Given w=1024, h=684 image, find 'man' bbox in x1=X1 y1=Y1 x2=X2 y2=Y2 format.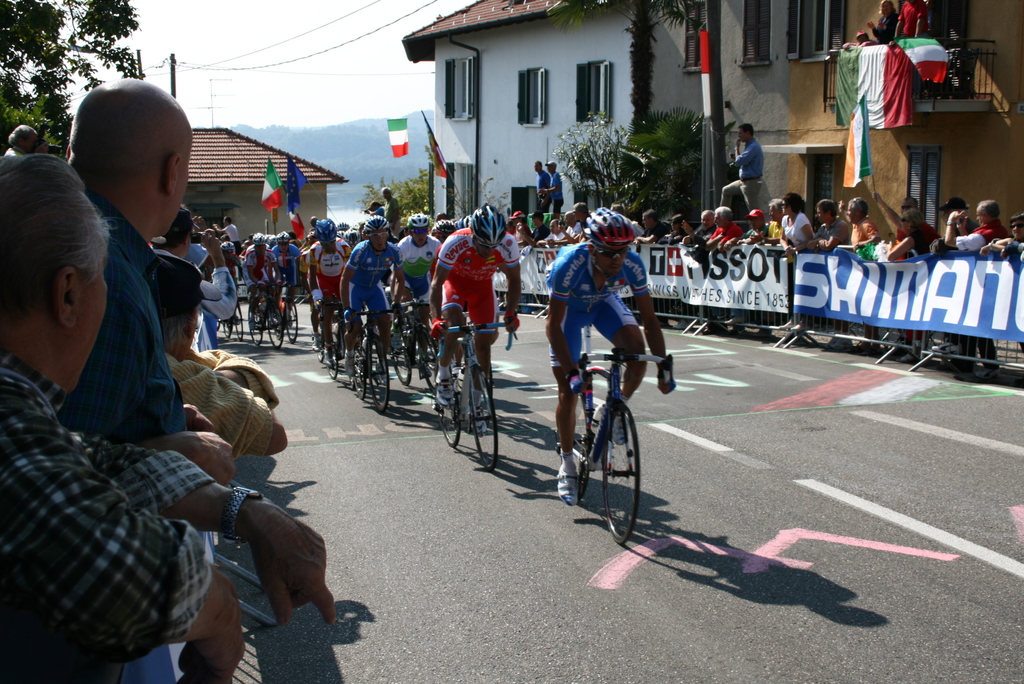
x1=381 y1=186 x2=399 y2=240.
